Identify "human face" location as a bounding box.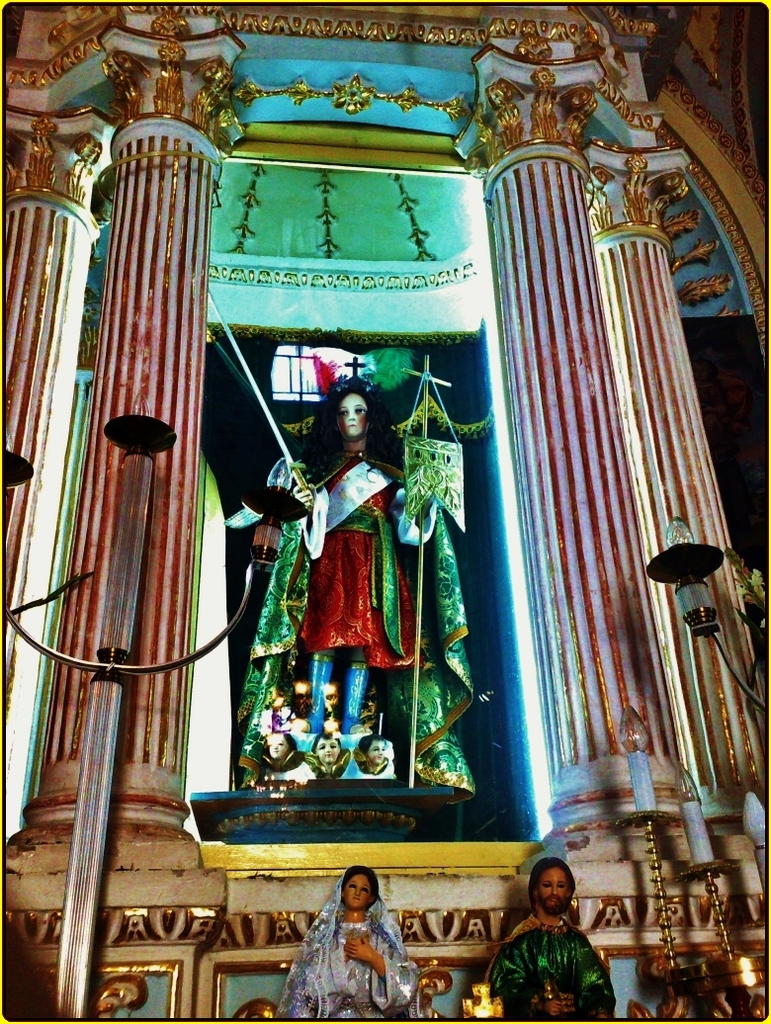
detection(269, 733, 290, 762).
